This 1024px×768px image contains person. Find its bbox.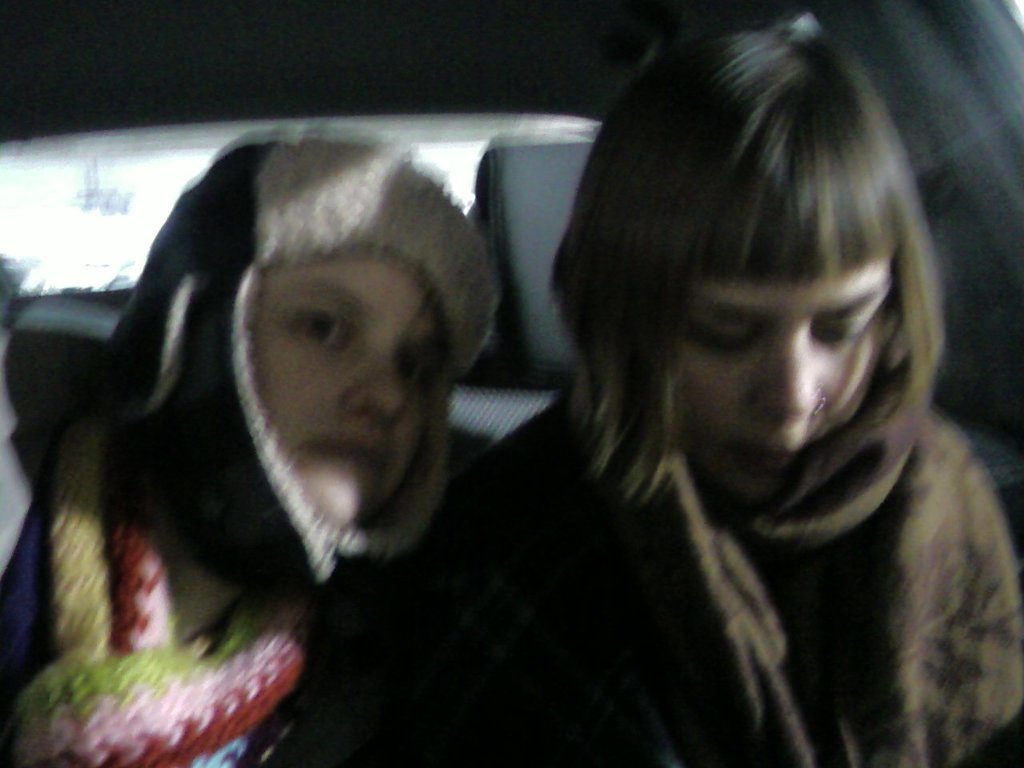
(0,130,584,767).
